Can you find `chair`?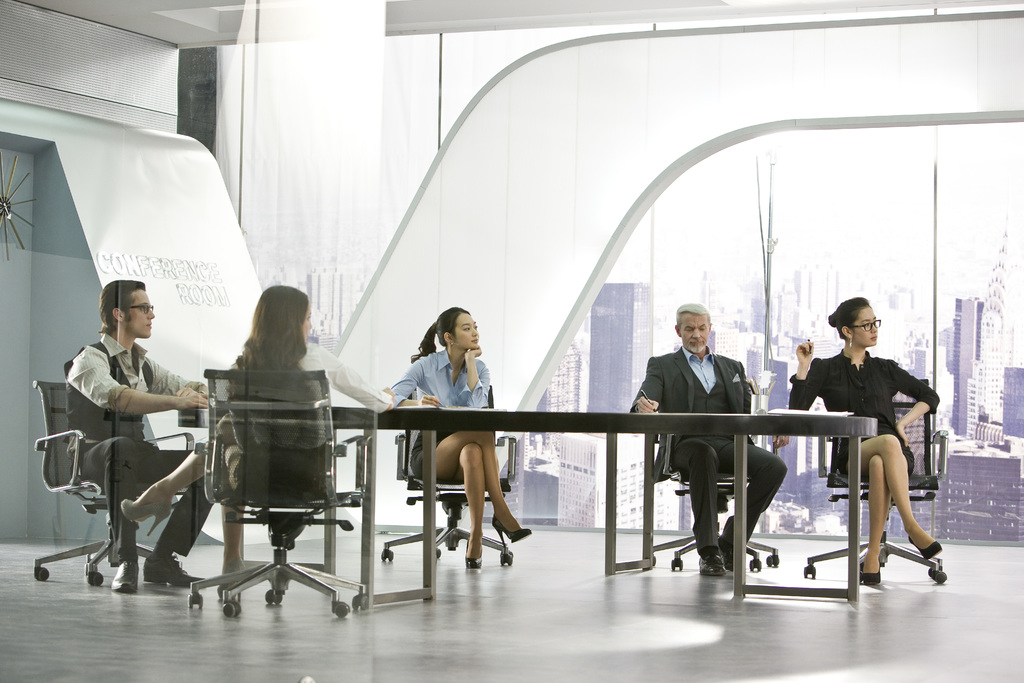
Yes, bounding box: {"left": 189, "top": 368, "right": 374, "bottom": 620}.
